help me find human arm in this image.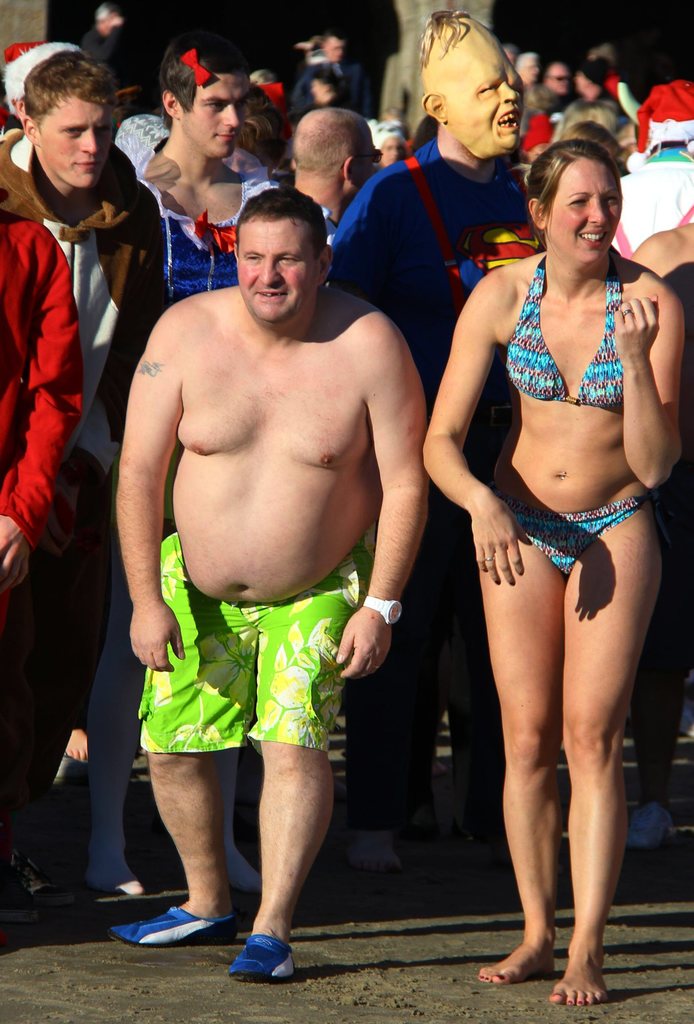
Found it: (327, 174, 407, 312).
